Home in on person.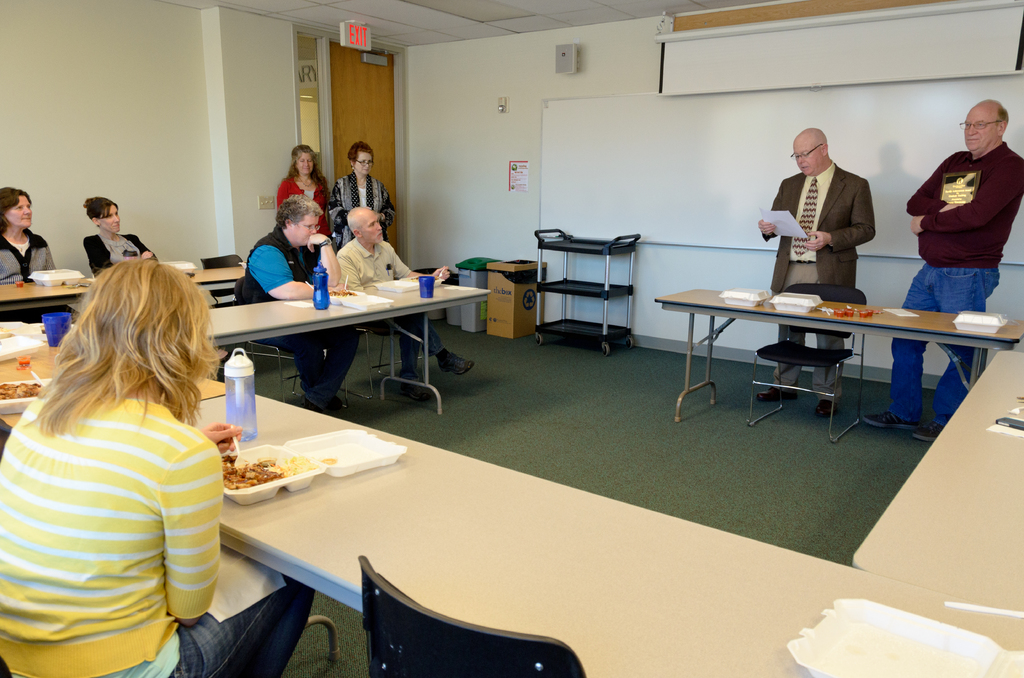
Homed in at x1=6, y1=230, x2=243, y2=672.
